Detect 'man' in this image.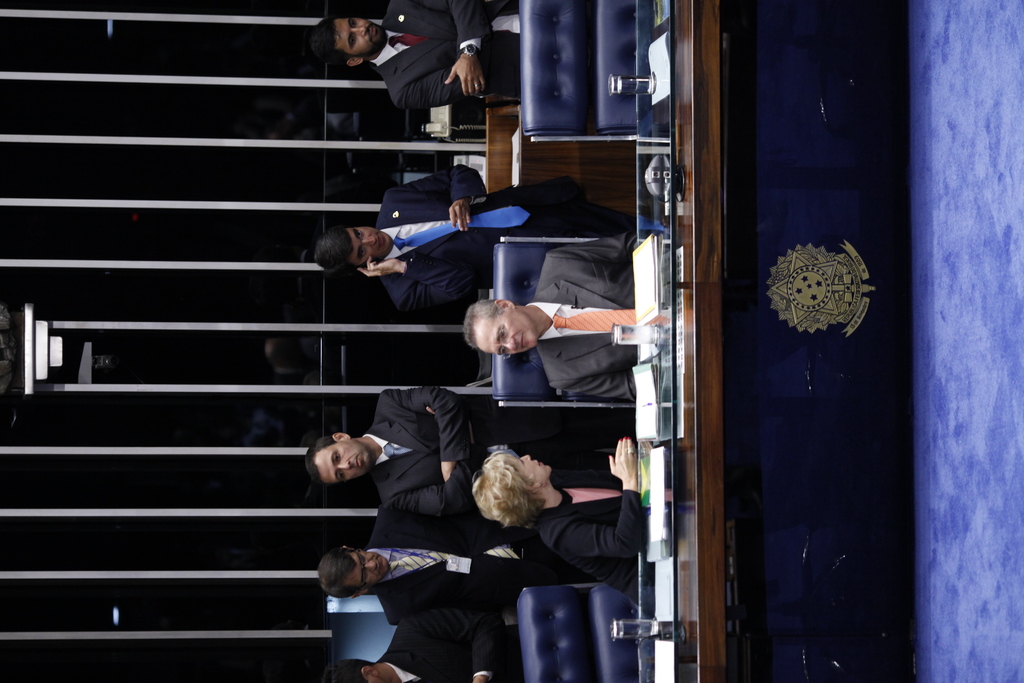
Detection: select_region(462, 233, 636, 402).
